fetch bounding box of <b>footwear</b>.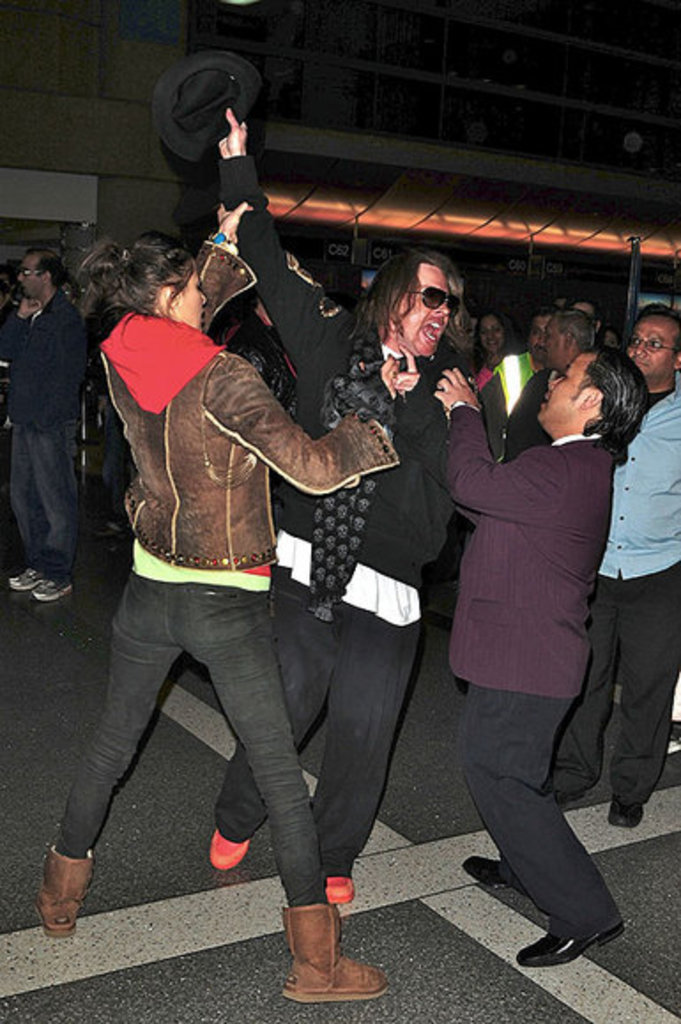
Bbox: (x1=322, y1=870, x2=352, y2=898).
